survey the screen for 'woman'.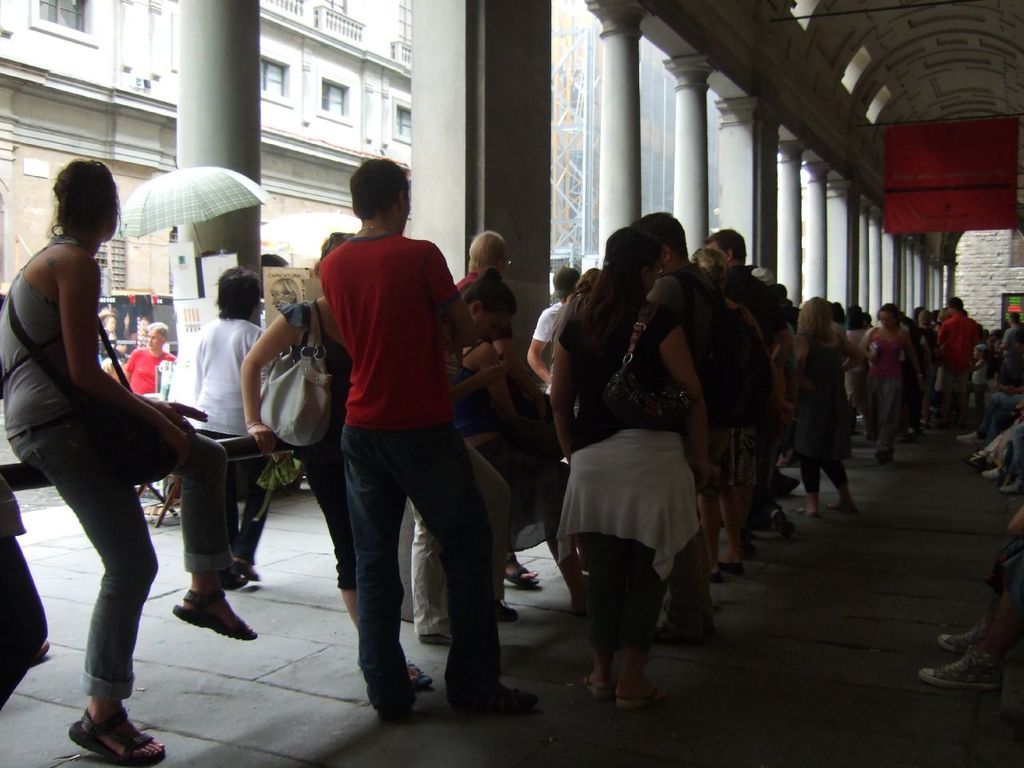
Survey found: [240,232,432,692].
